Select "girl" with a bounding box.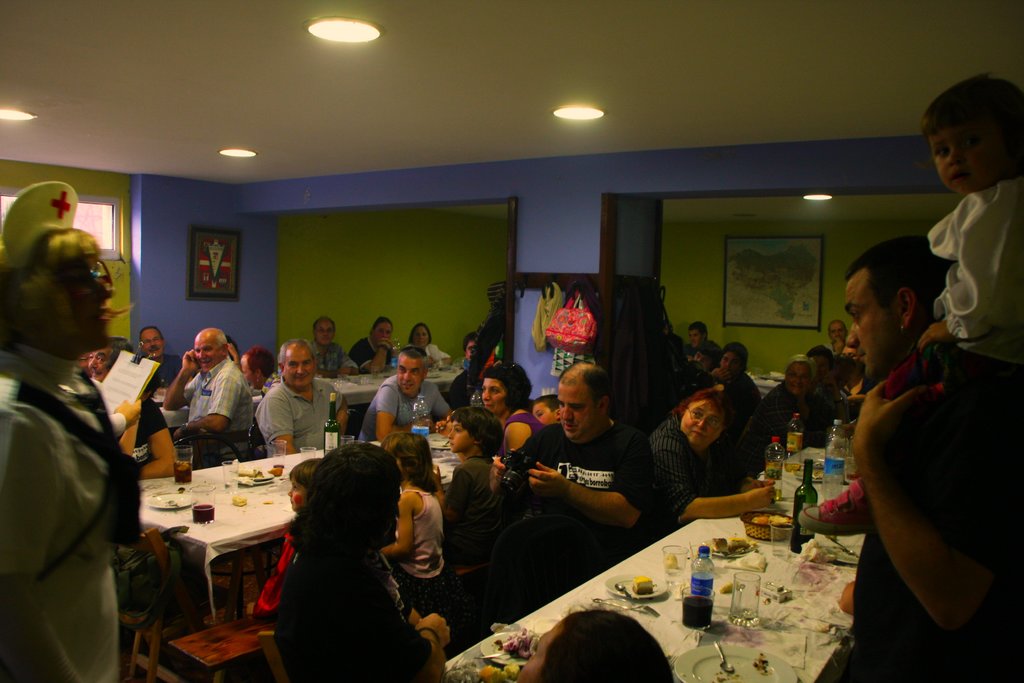
(left=920, top=67, right=1023, bottom=352).
